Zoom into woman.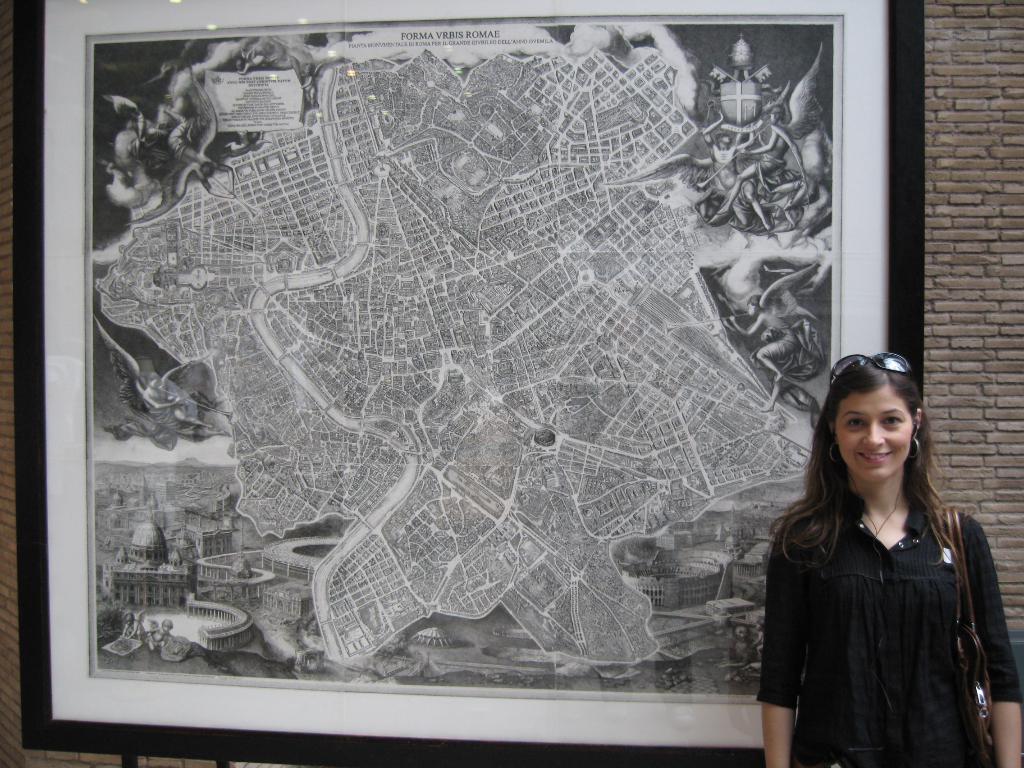
Zoom target: box(746, 356, 1010, 767).
